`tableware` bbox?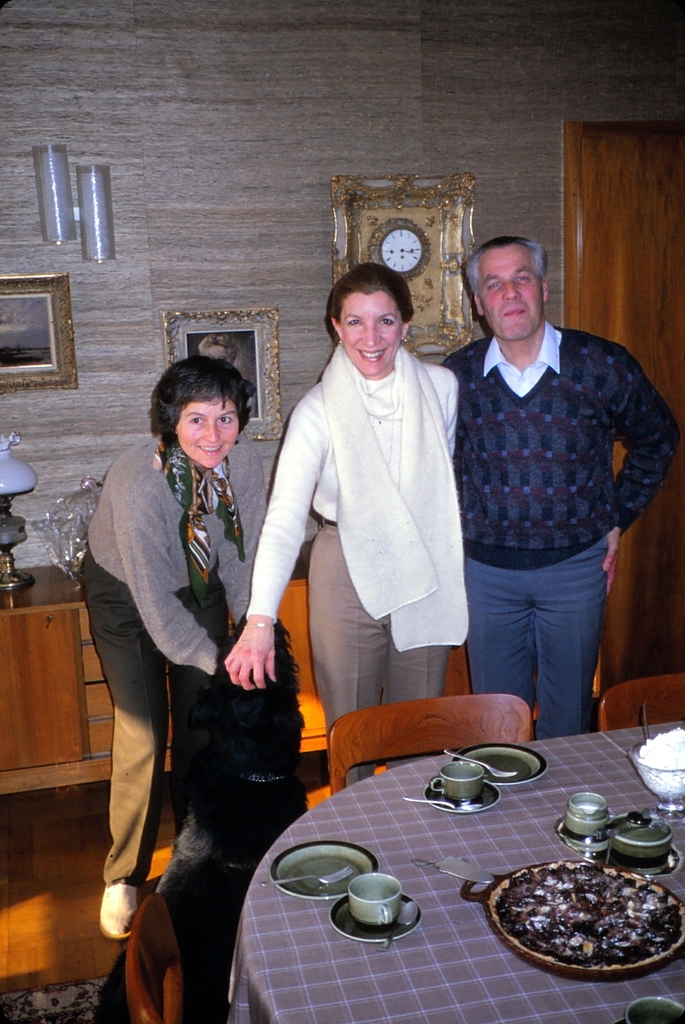
rect(612, 998, 684, 1023)
